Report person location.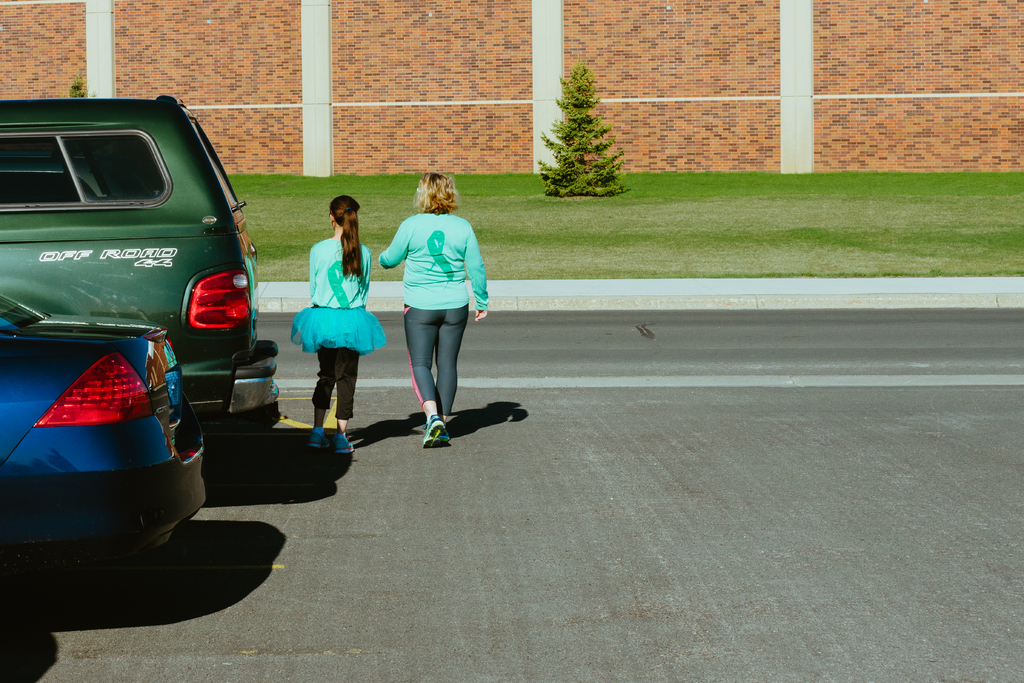
Report: (384,165,483,453).
